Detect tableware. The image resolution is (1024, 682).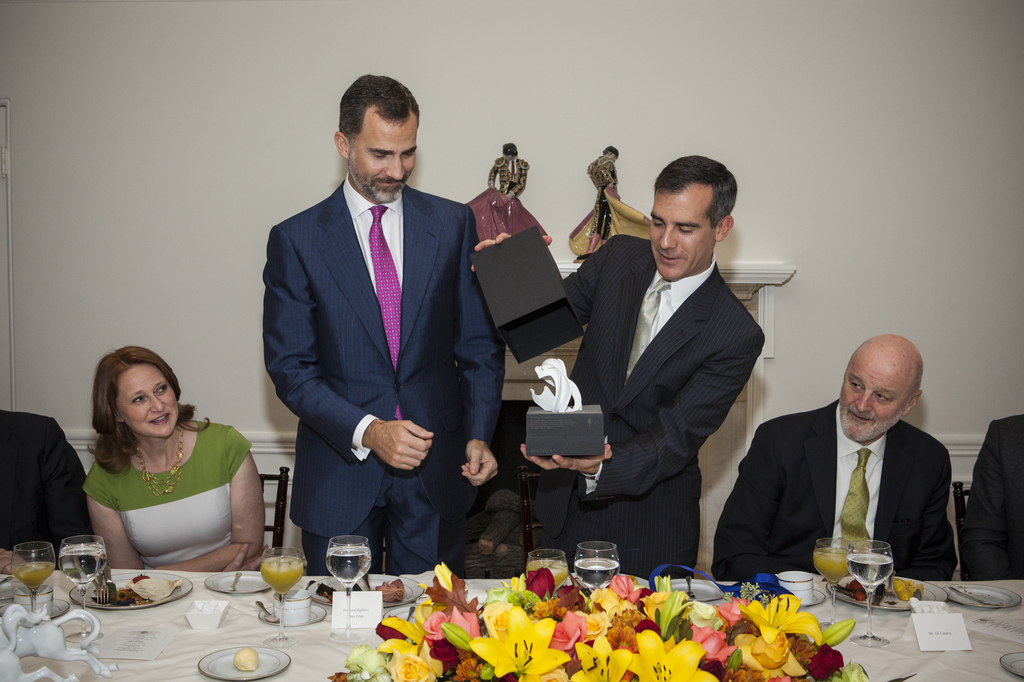
[278,590,309,623].
